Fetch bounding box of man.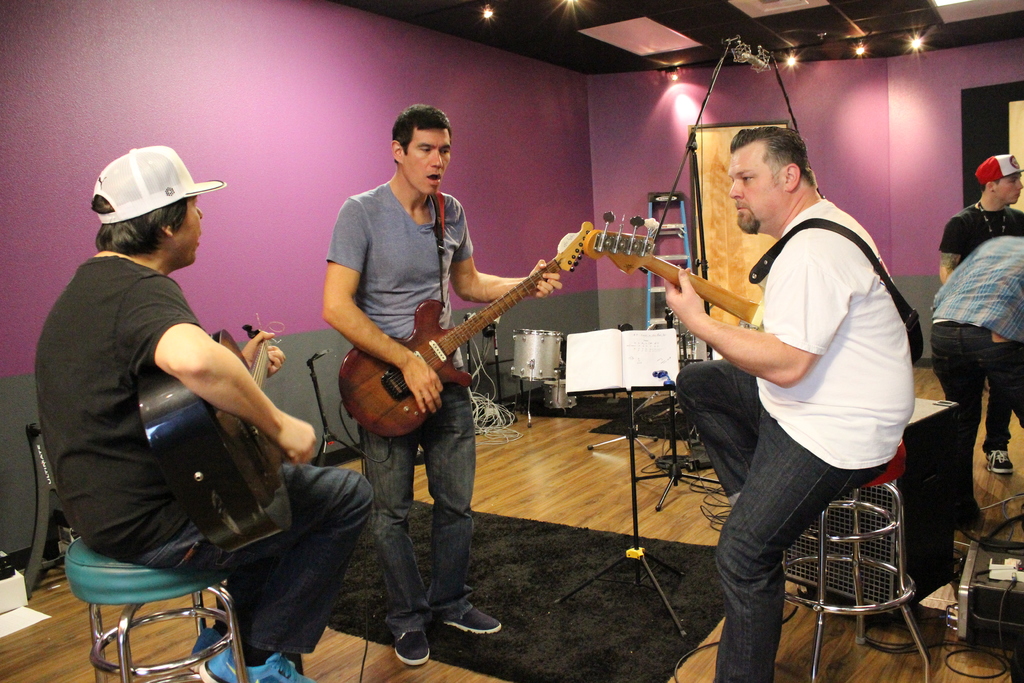
Bbox: [940,162,1023,476].
